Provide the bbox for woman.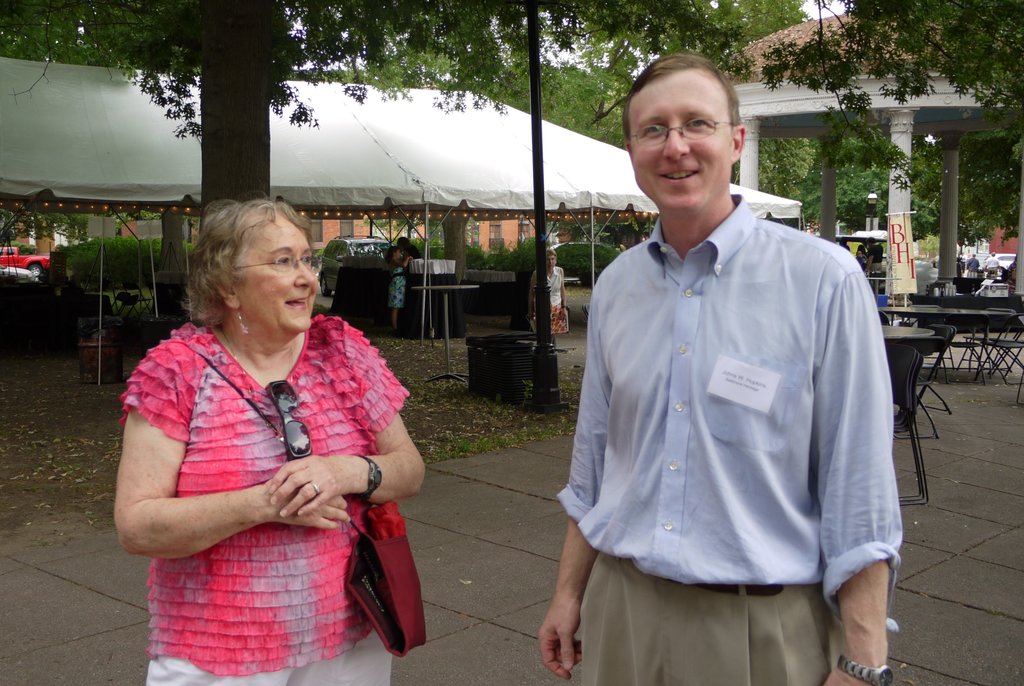
bbox=[114, 199, 402, 667].
